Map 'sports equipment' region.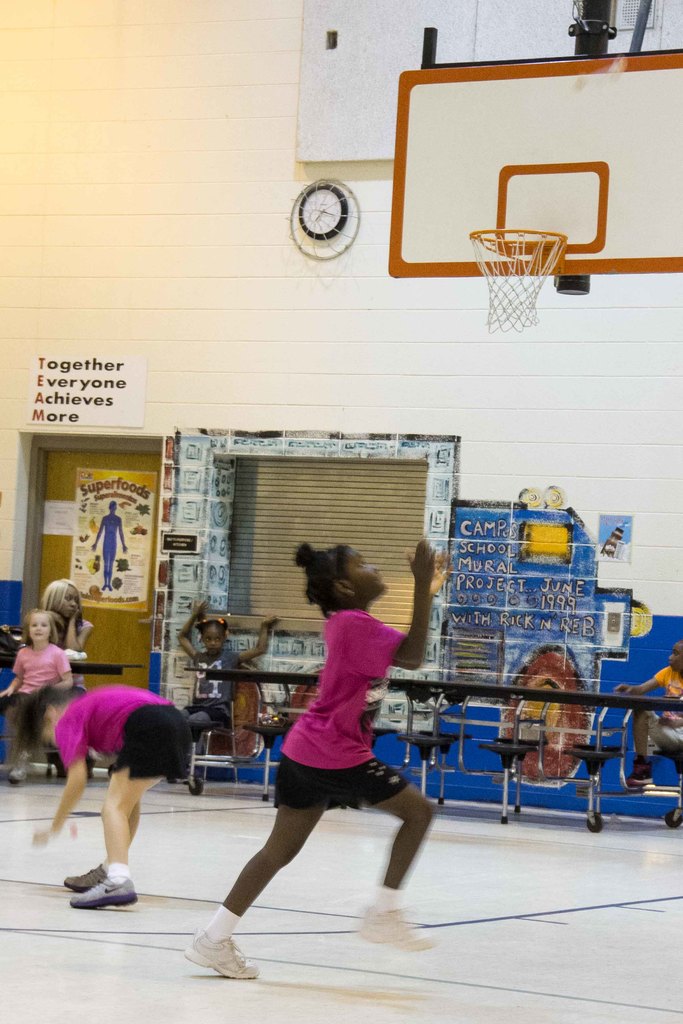
Mapped to (x1=179, y1=927, x2=262, y2=981).
